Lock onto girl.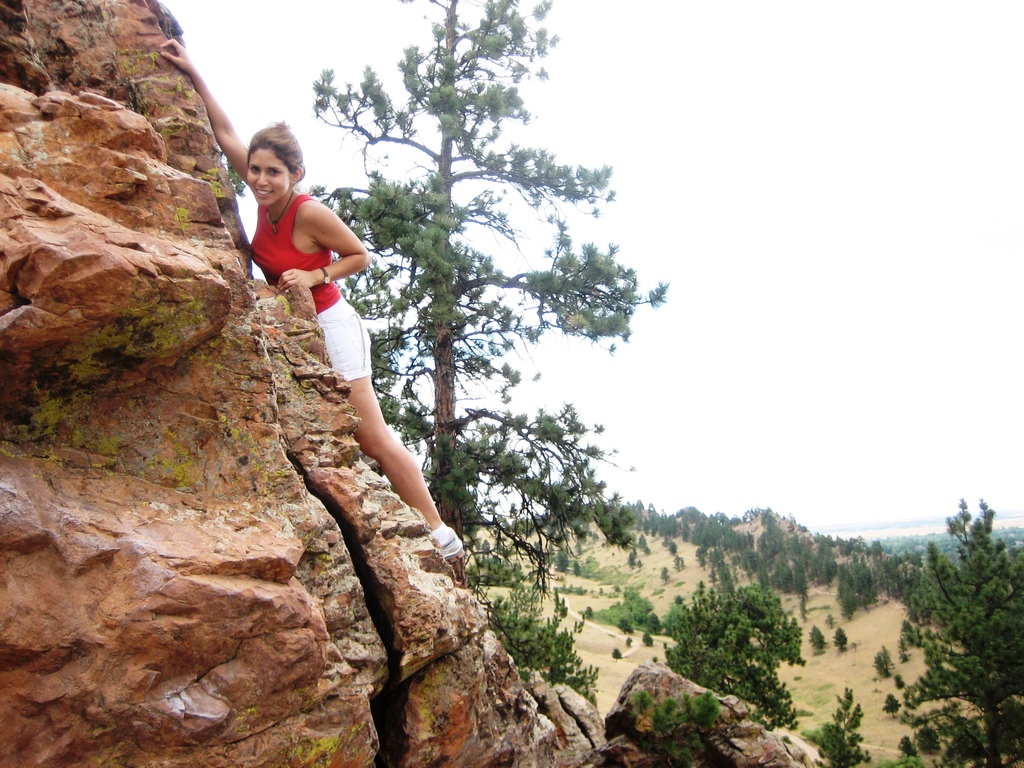
Locked: locate(158, 38, 468, 567).
